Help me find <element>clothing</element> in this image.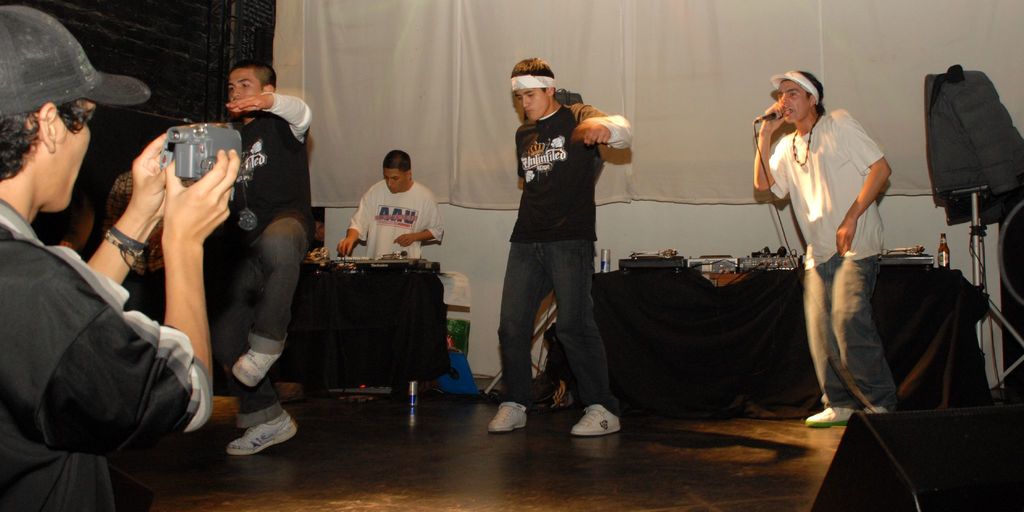
Found it: left=514, top=100, right=644, bottom=420.
